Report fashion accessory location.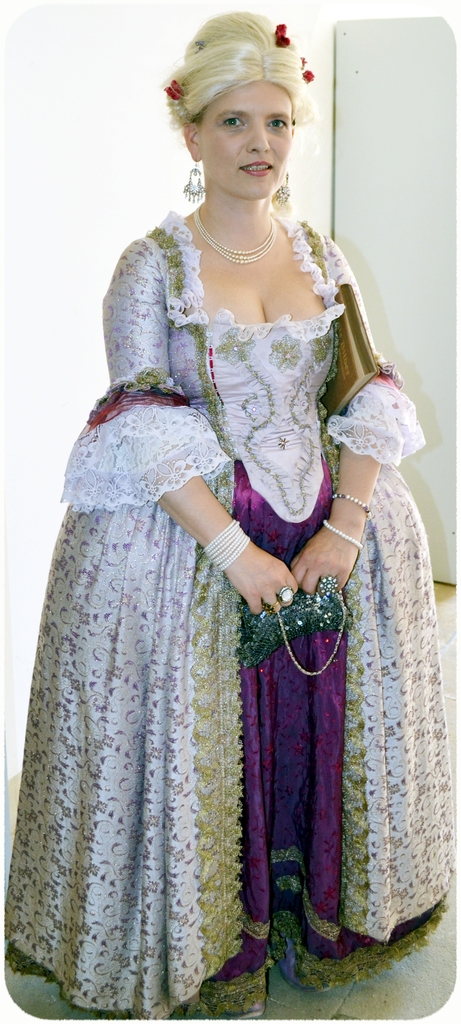
Report: Rect(275, 22, 291, 50).
